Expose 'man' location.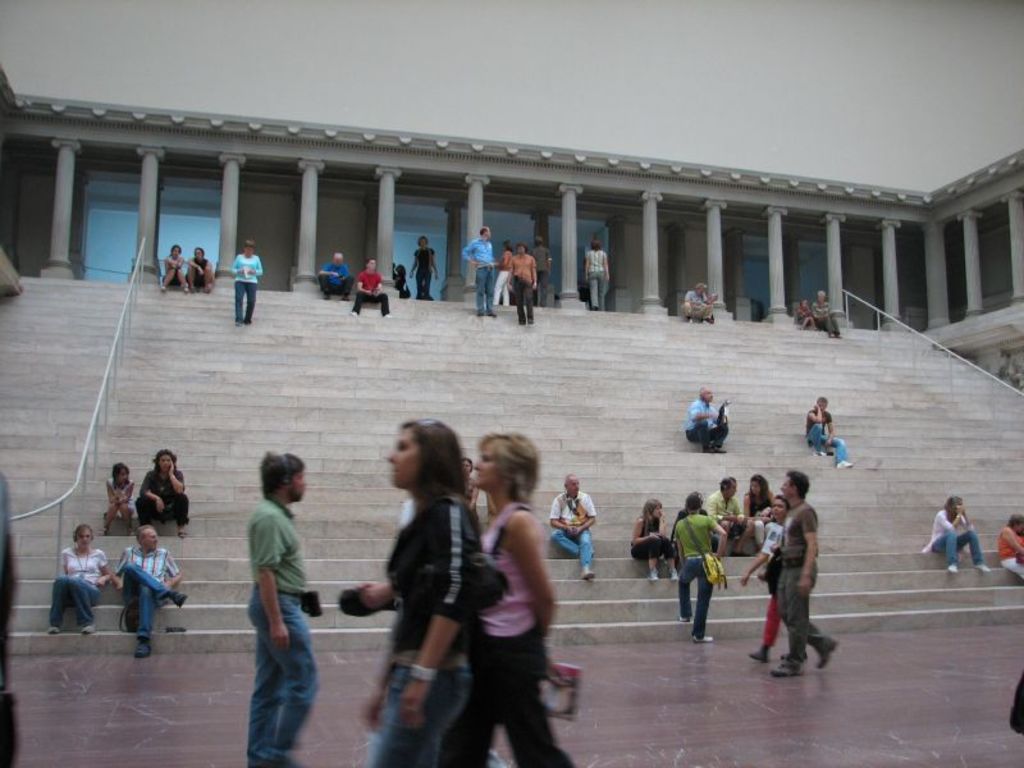
Exposed at (x1=808, y1=285, x2=845, y2=342).
